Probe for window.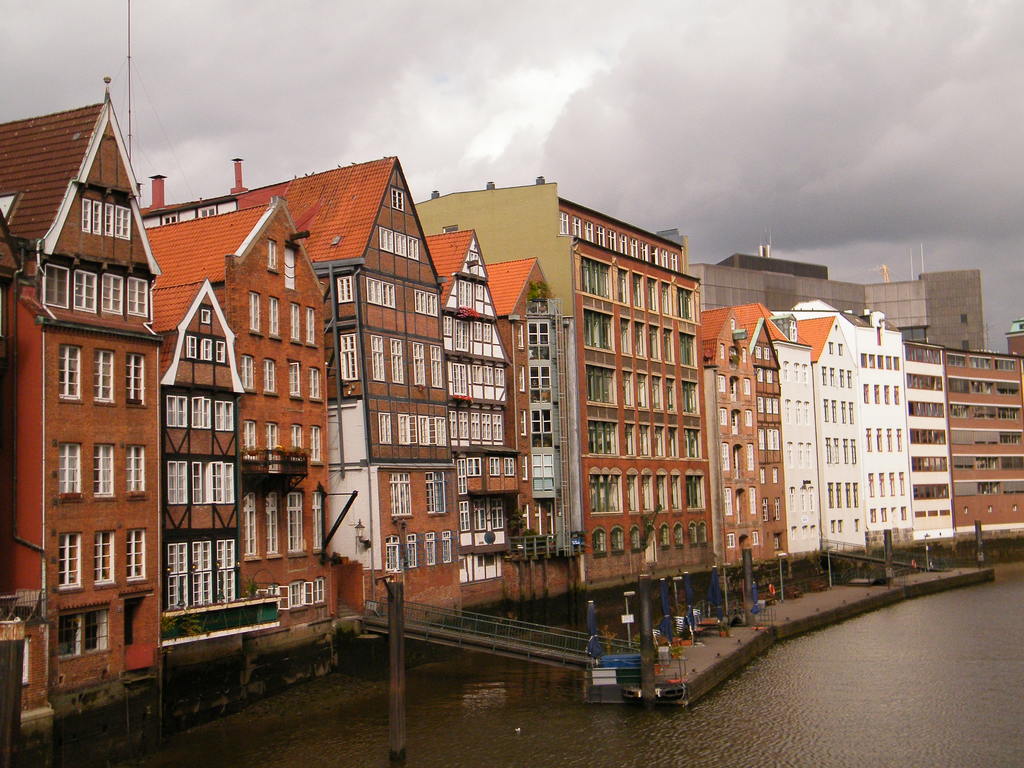
Probe result: x1=806 y1=440 x2=815 y2=467.
